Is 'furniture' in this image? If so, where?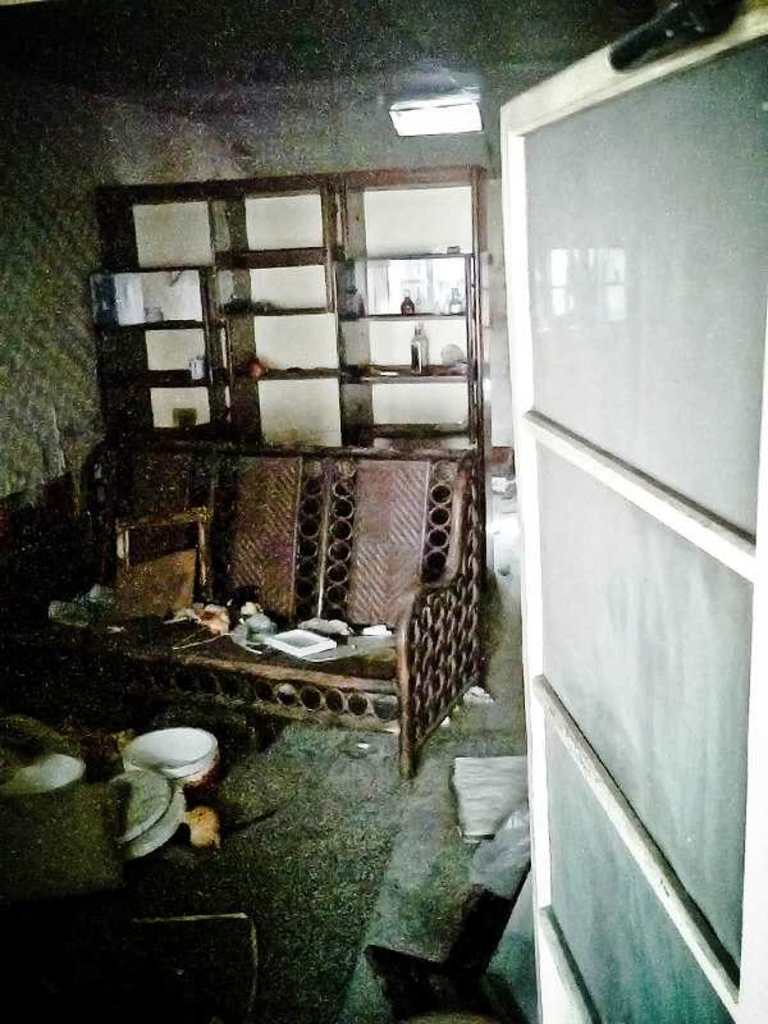
Yes, at rect(92, 164, 484, 458).
